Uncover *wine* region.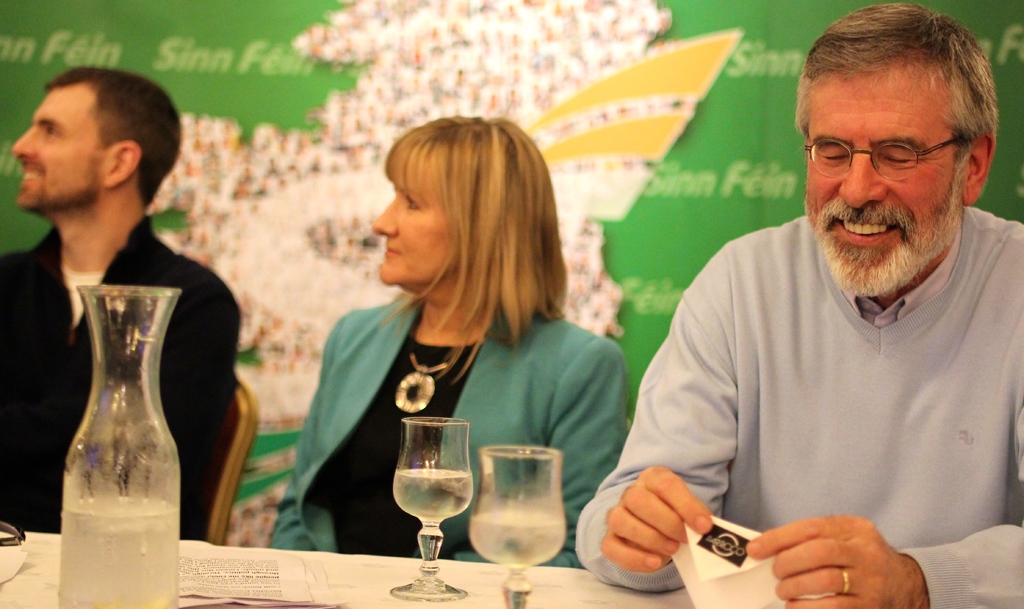
Uncovered: (60,497,180,608).
